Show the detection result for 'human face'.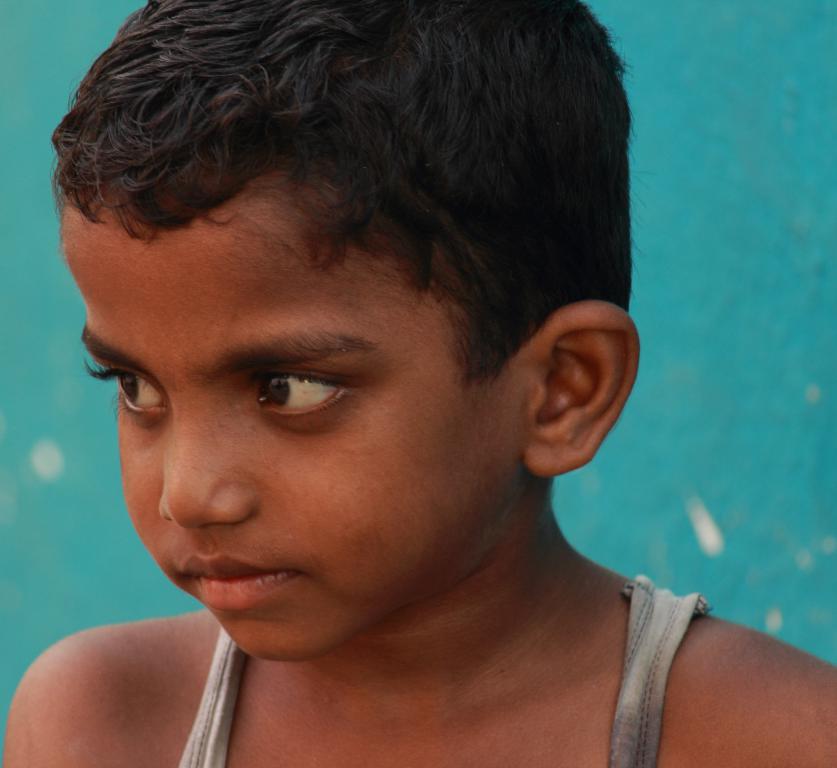
pyautogui.locateOnScreen(56, 184, 529, 658).
